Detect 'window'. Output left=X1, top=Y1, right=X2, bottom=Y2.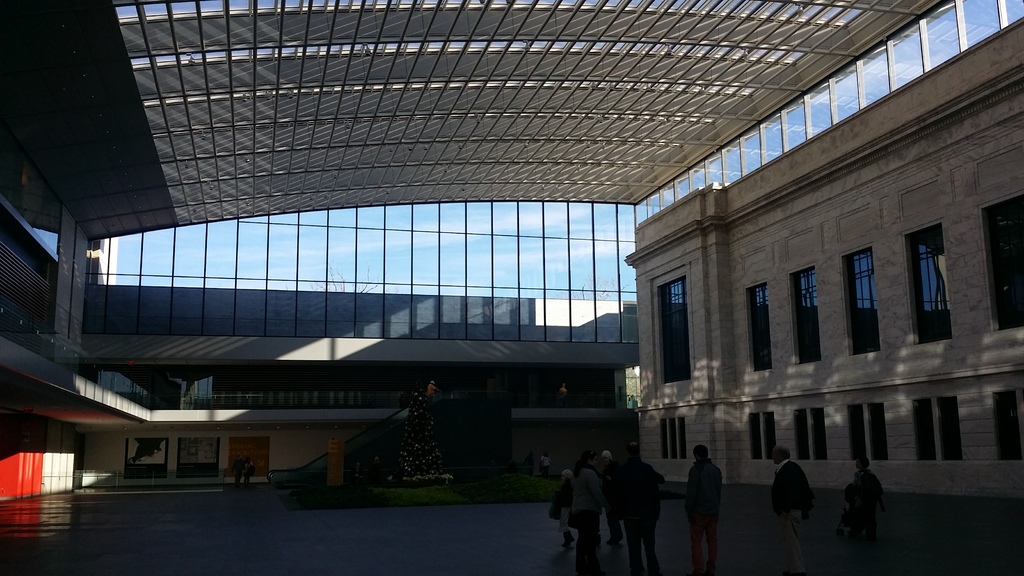
left=89, top=200, right=635, bottom=344.
